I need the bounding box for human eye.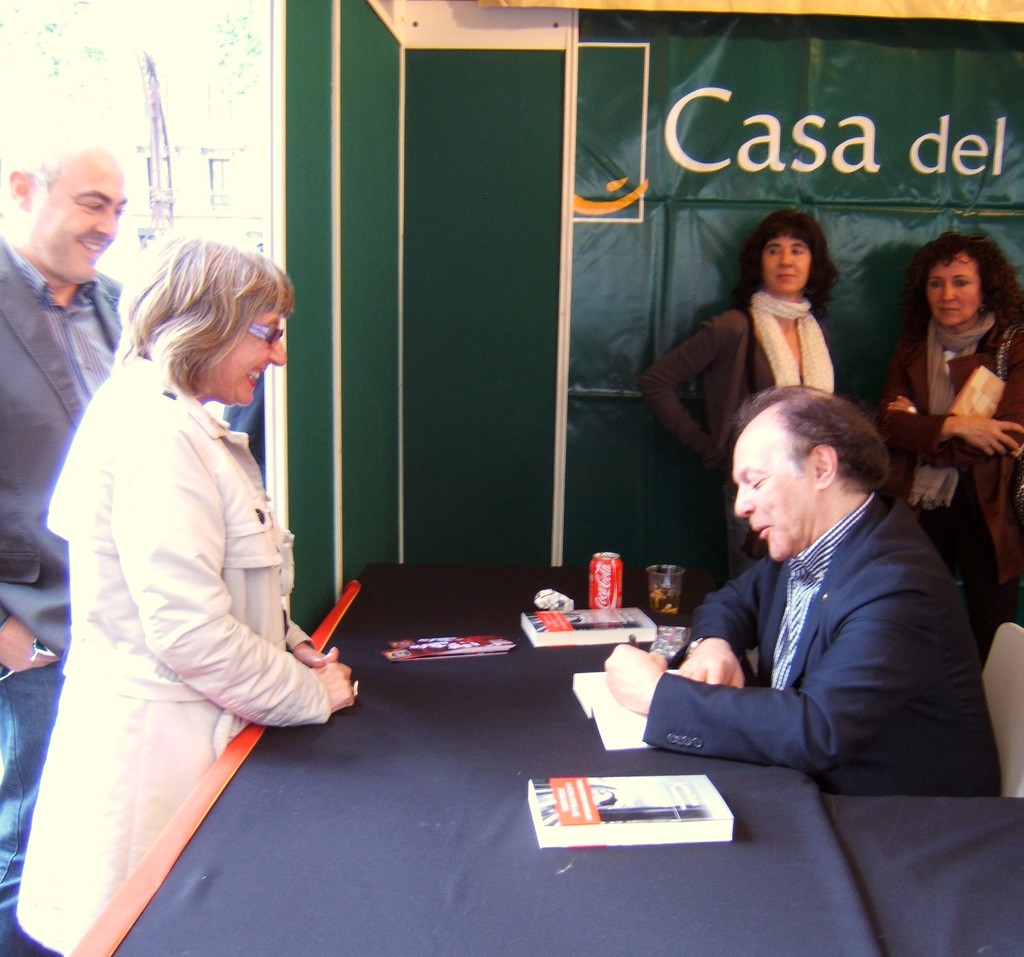
Here it is: [115, 202, 125, 217].
